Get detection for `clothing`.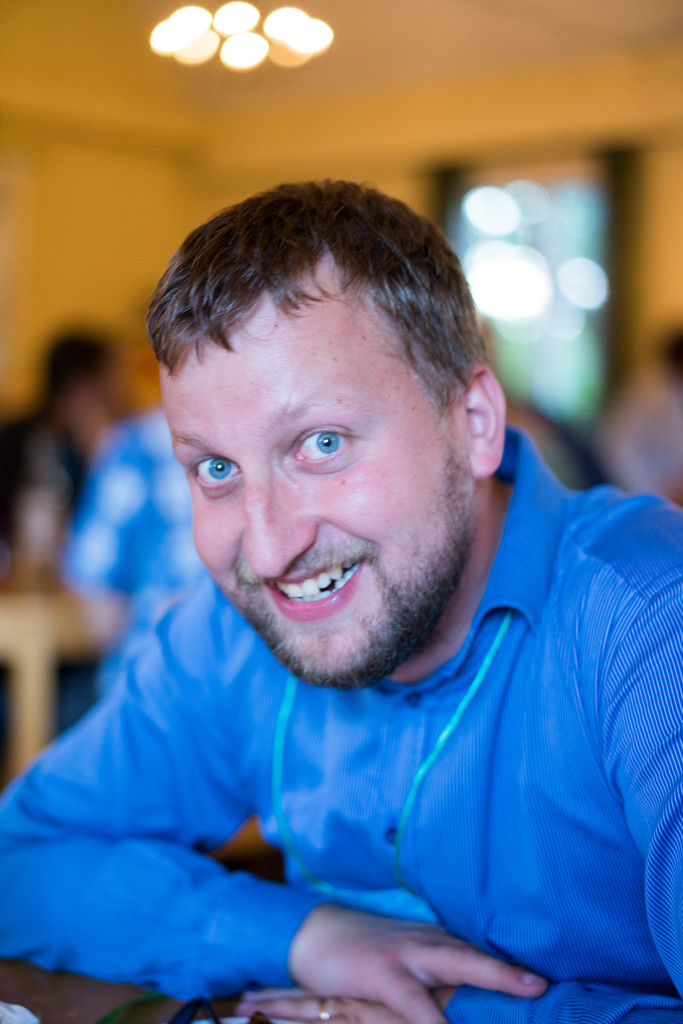
Detection: box(0, 428, 682, 1023).
